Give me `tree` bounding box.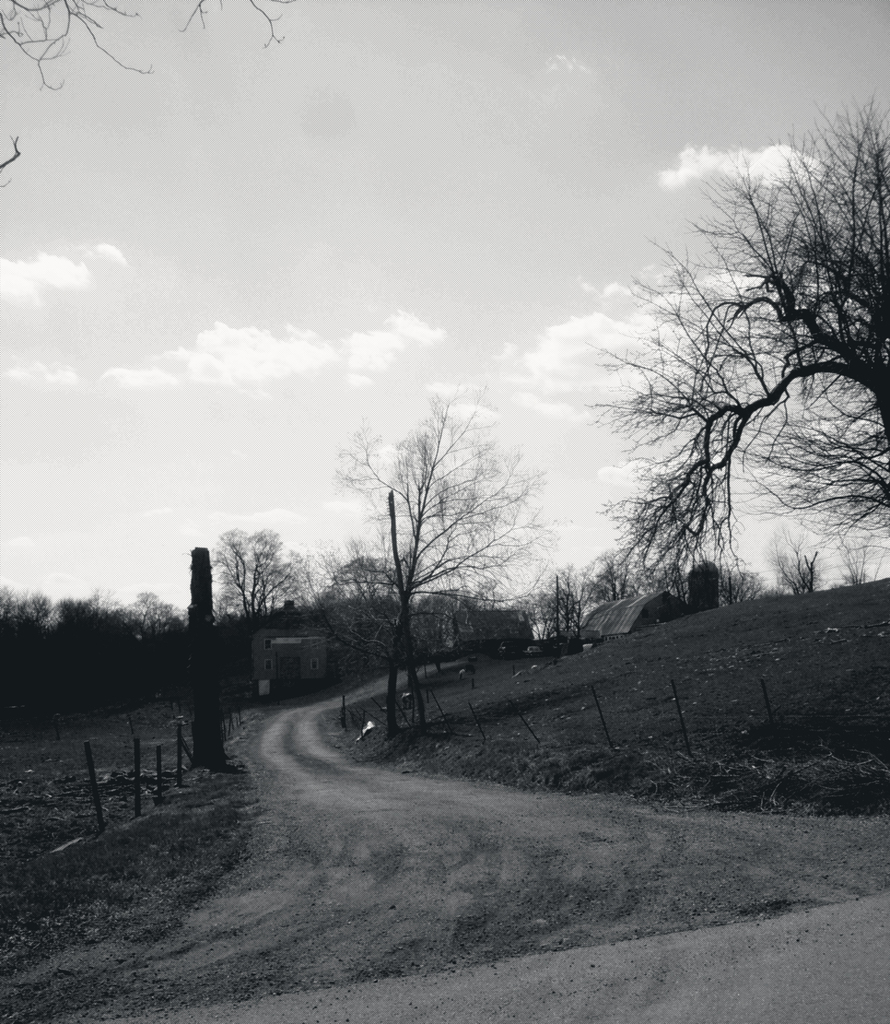
535/552/602/638.
